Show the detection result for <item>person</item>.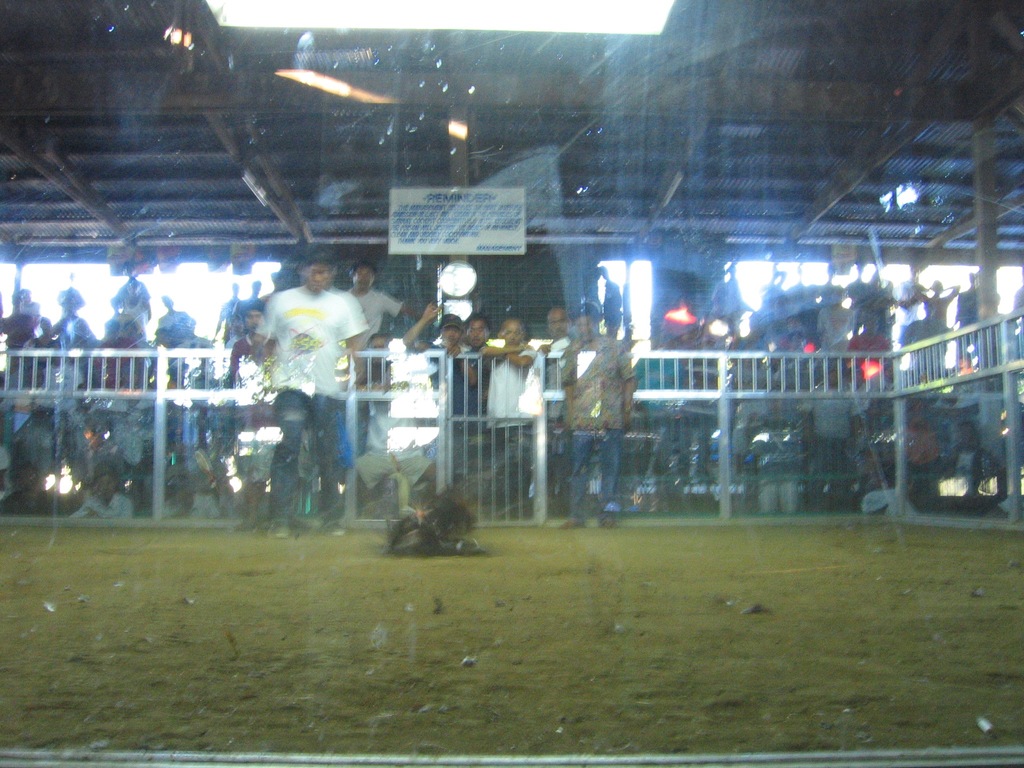
472/301/499/471.
